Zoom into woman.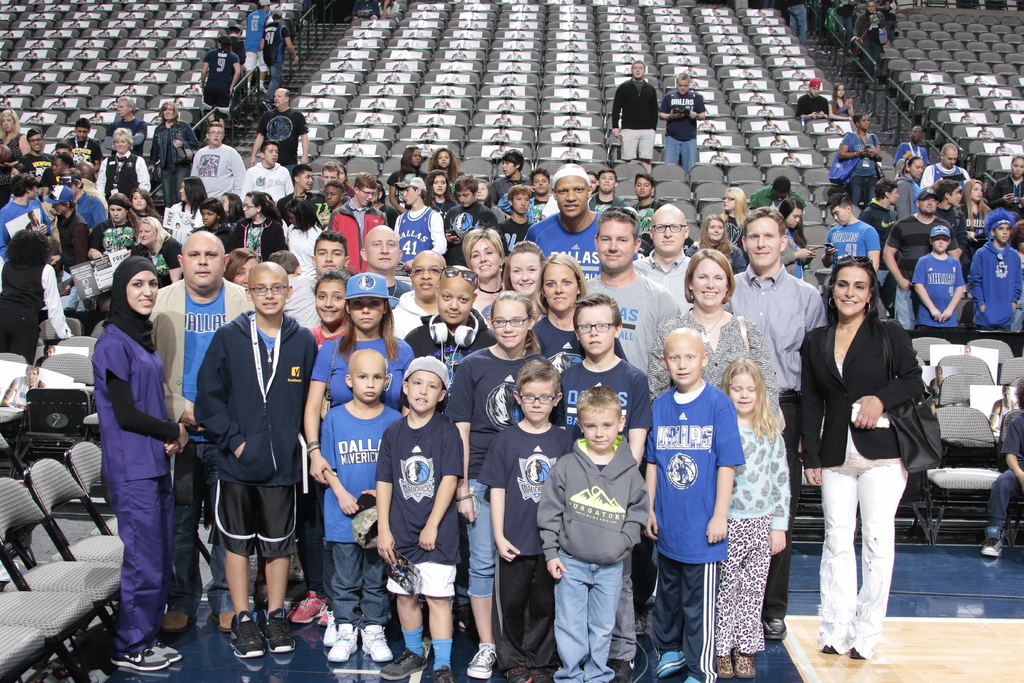
Zoom target: bbox=[305, 268, 352, 627].
